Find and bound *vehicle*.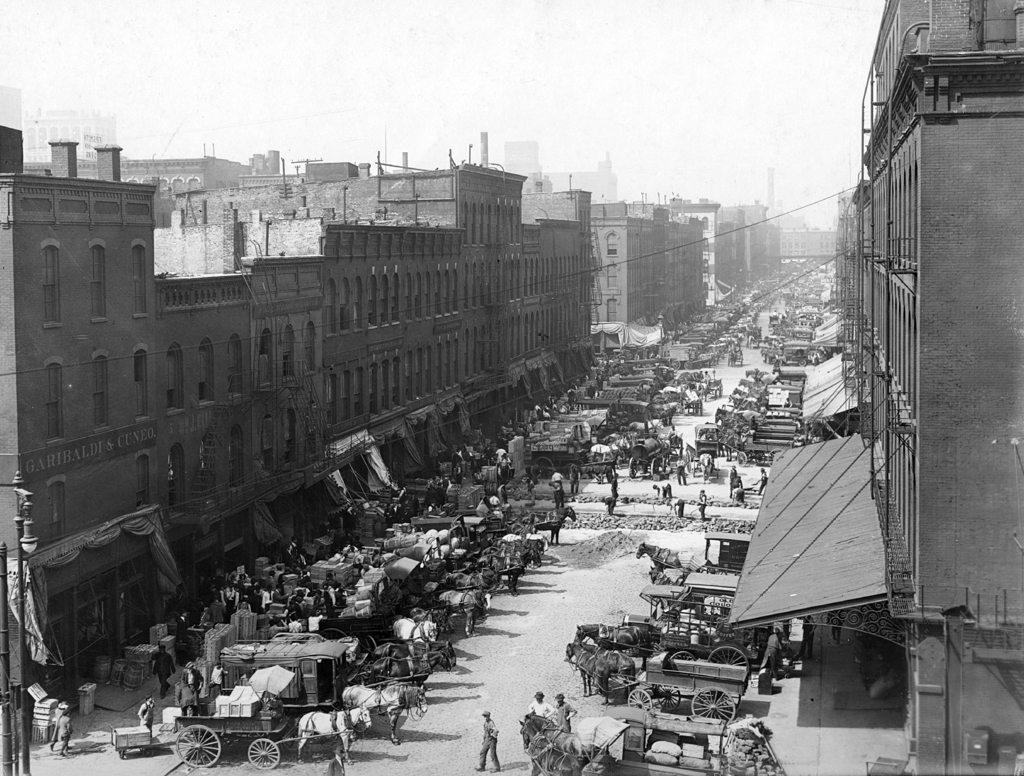
Bound: BBox(367, 558, 504, 623).
